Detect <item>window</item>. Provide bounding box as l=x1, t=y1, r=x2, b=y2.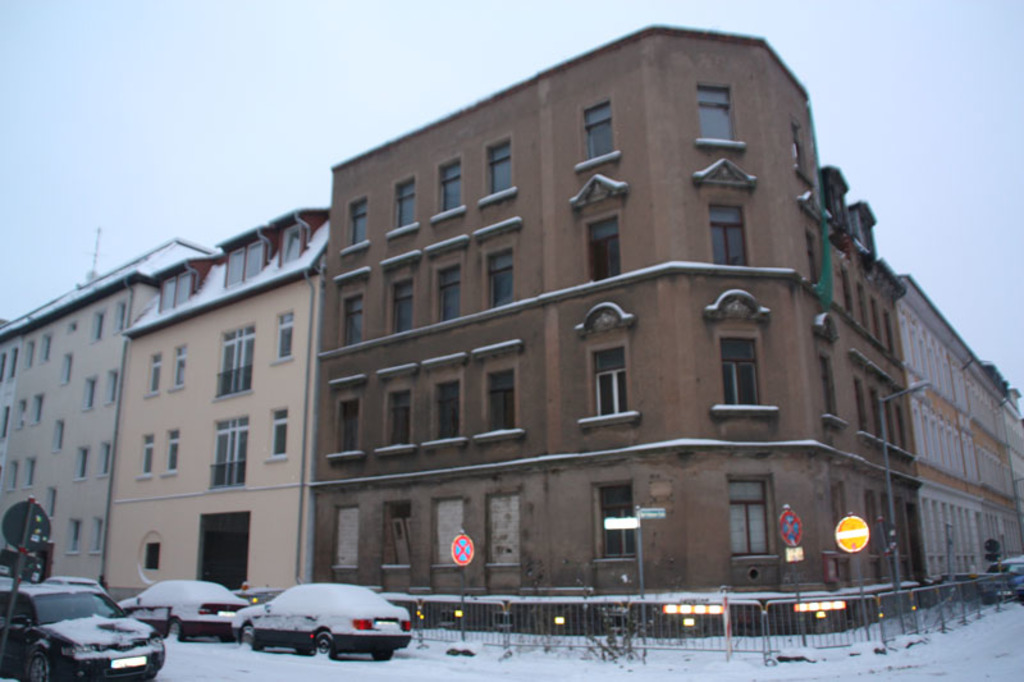
l=87, t=299, r=109, b=343.
